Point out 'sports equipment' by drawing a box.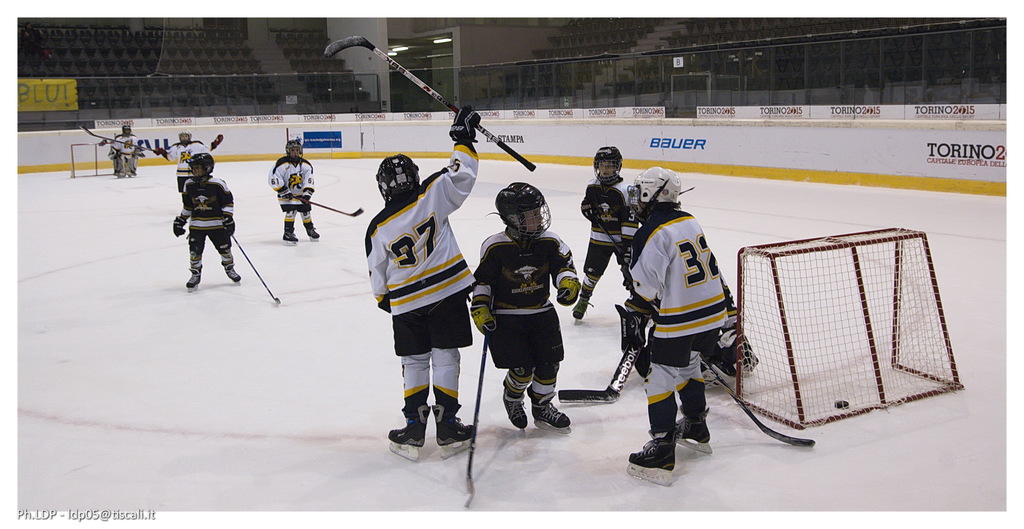
[left=740, top=330, right=757, bottom=372].
